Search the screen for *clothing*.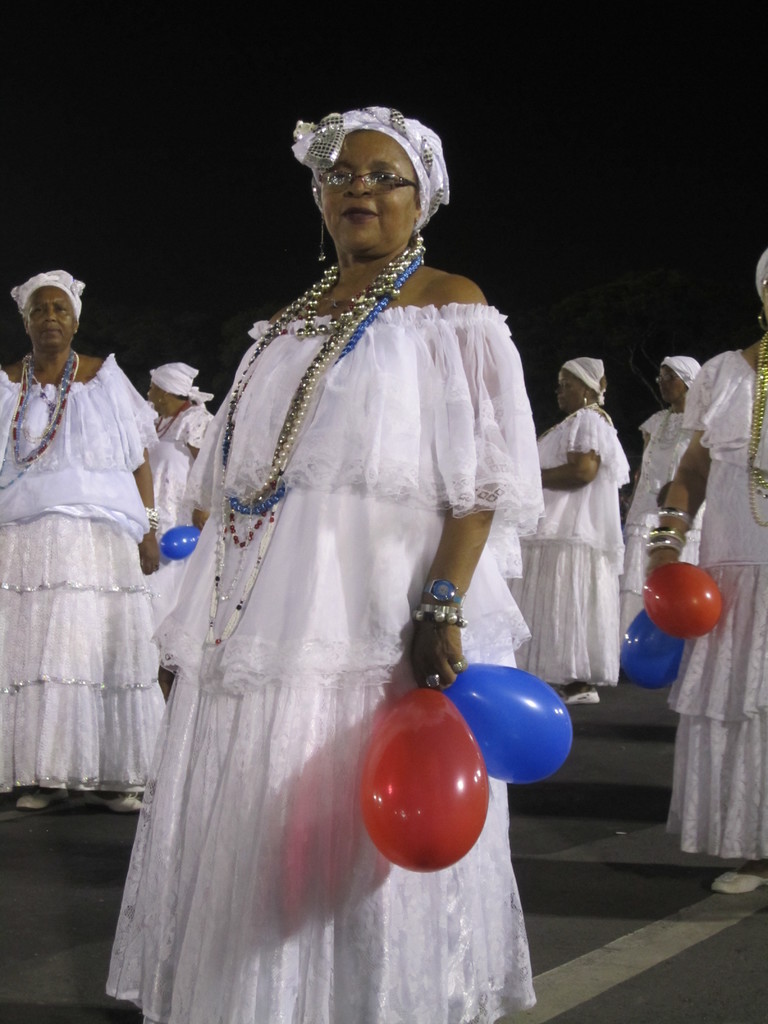
Found at left=113, top=287, right=545, bottom=1023.
